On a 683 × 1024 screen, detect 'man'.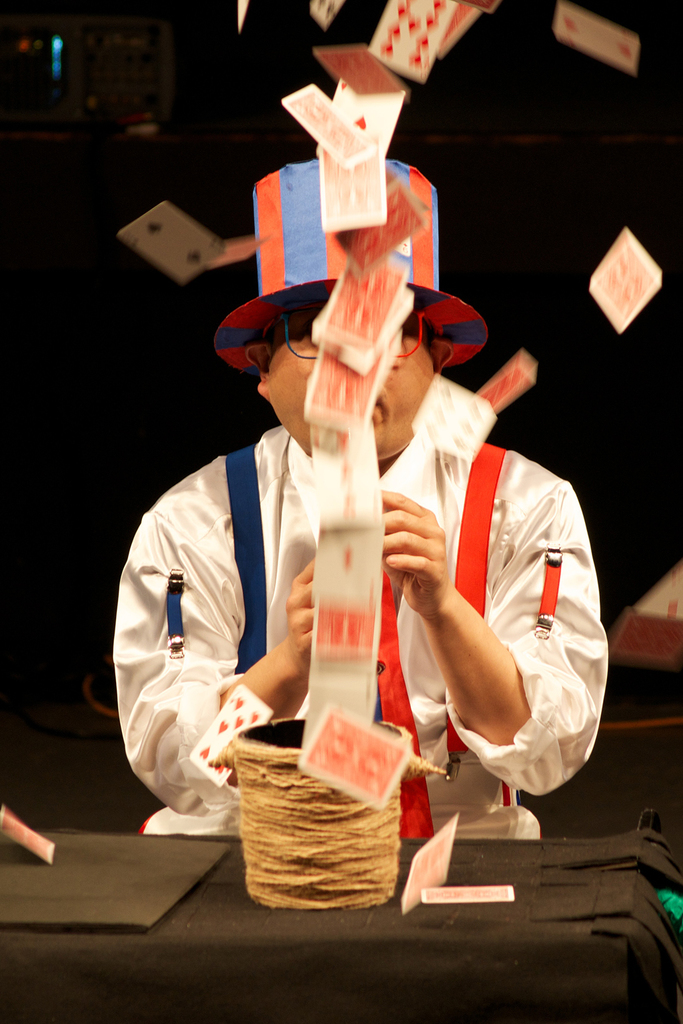
l=111, t=253, r=617, b=888.
